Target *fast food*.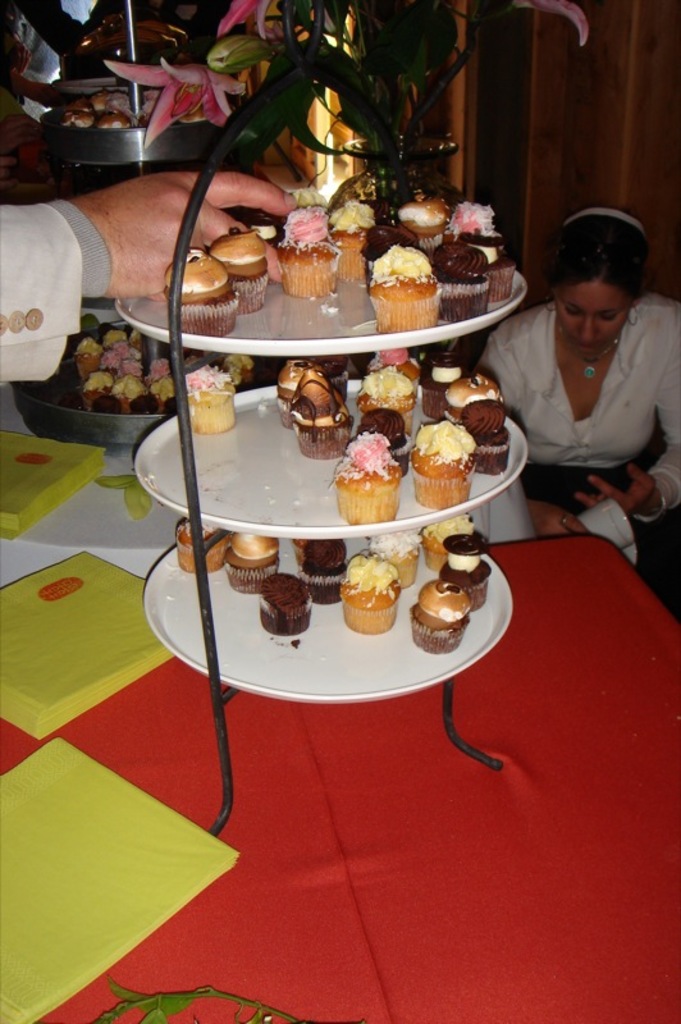
Target region: bbox(472, 394, 516, 475).
